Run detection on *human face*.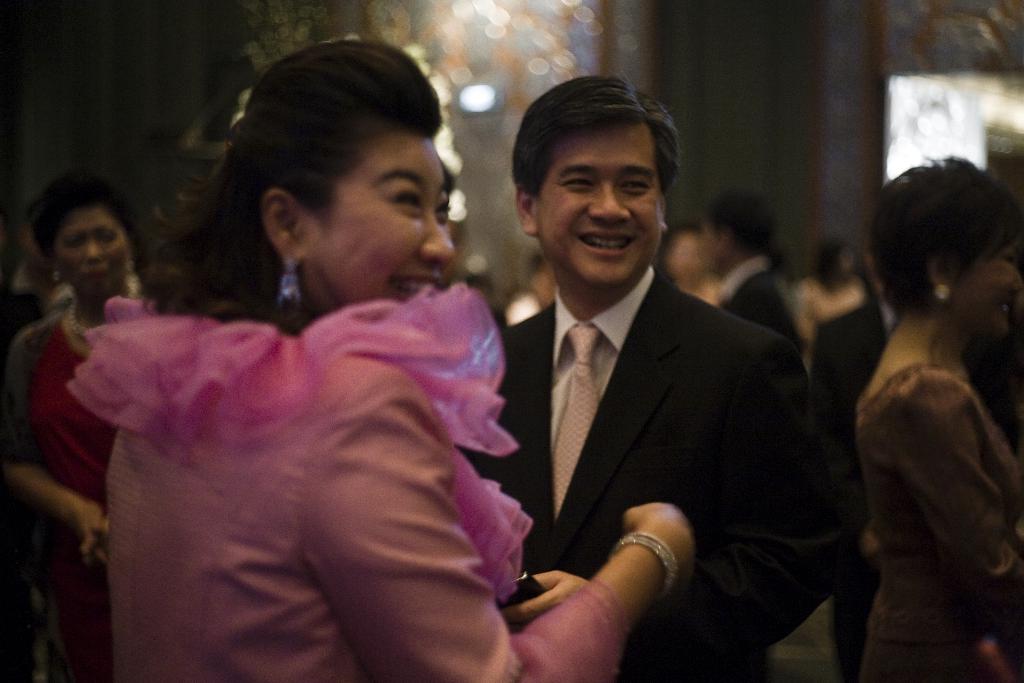
Result: (951,236,1022,336).
